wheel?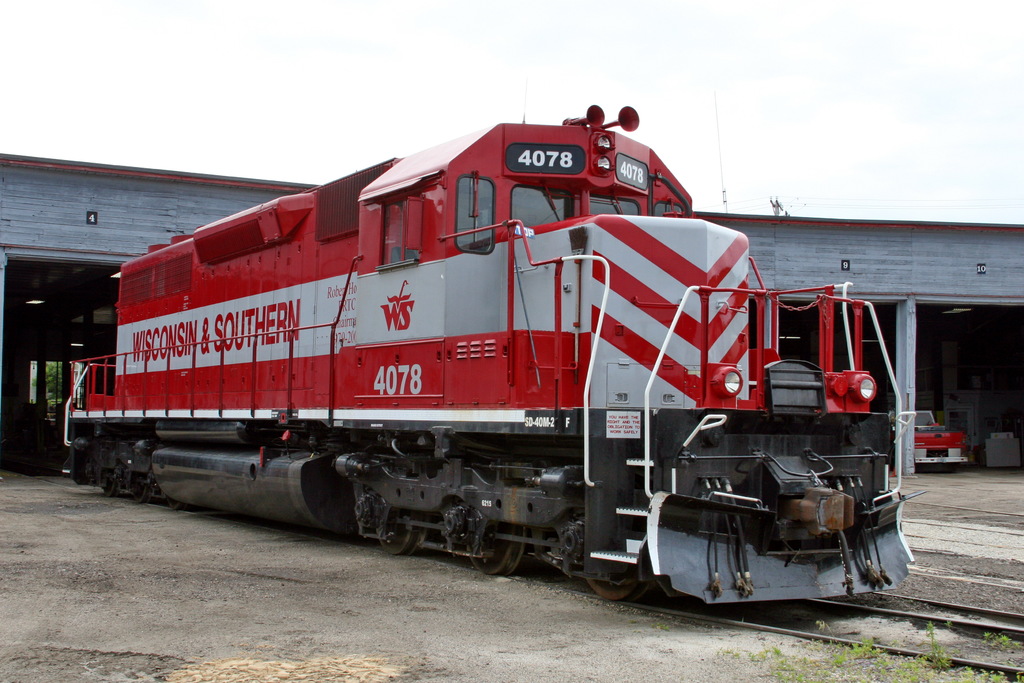
Rect(586, 573, 650, 601)
